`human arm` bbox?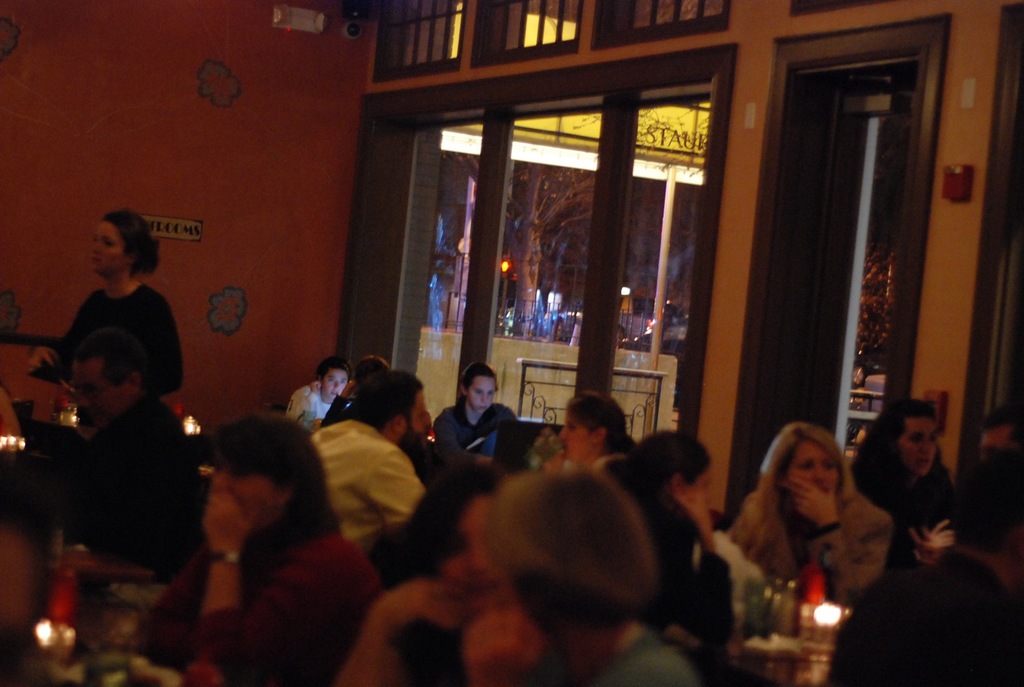
detection(779, 474, 899, 605)
